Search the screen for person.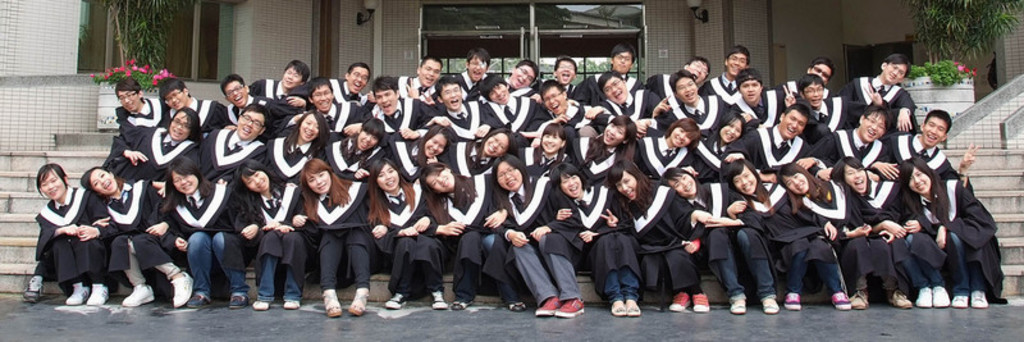
Found at detection(200, 101, 265, 183).
